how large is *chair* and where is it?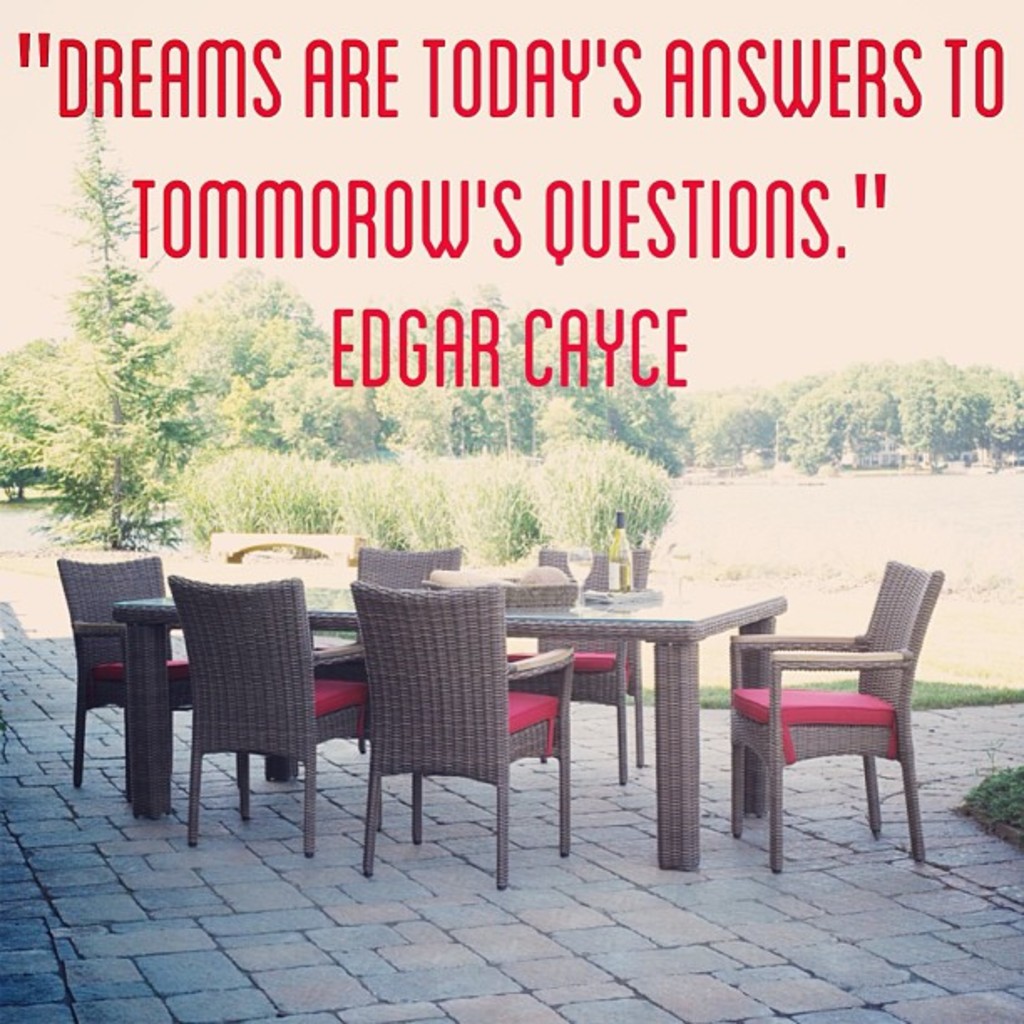
Bounding box: [331, 581, 579, 890].
